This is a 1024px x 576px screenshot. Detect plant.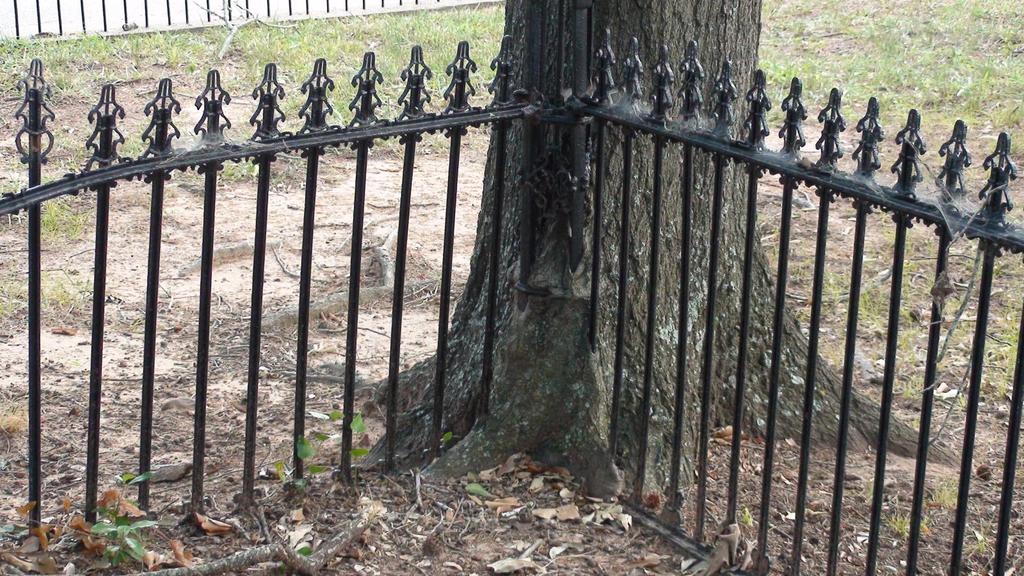
l=932, t=476, r=959, b=505.
